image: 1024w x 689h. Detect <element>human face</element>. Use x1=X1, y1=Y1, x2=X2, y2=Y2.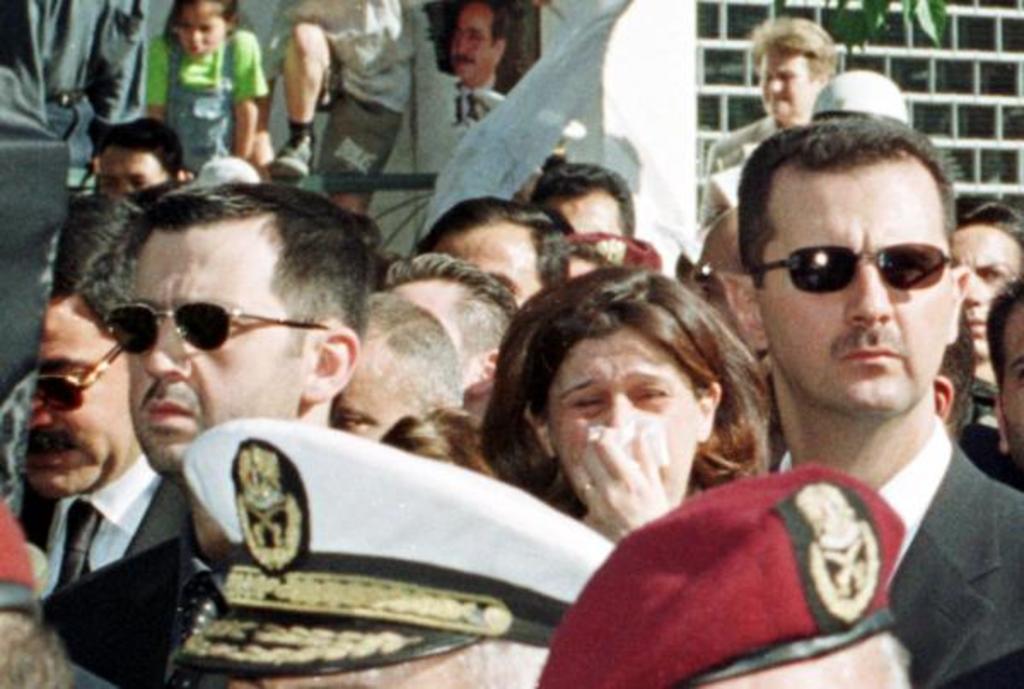
x1=1002, y1=309, x2=1022, y2=438.
